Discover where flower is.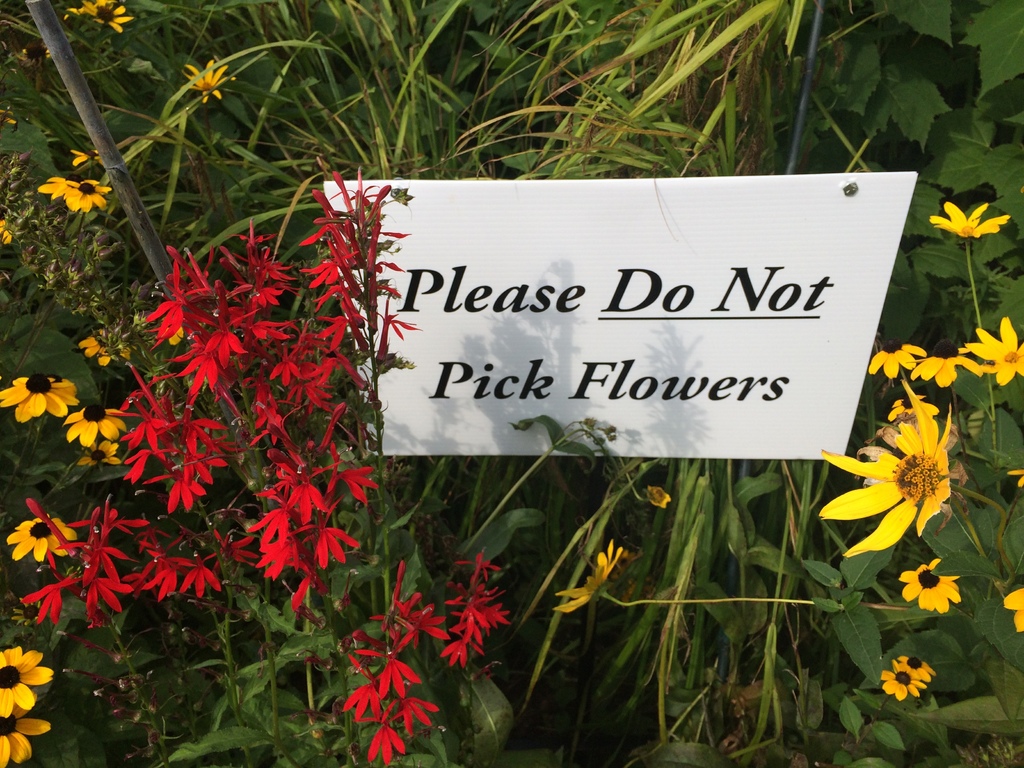
Discovered at bbox(4, 511, 78, 566).
